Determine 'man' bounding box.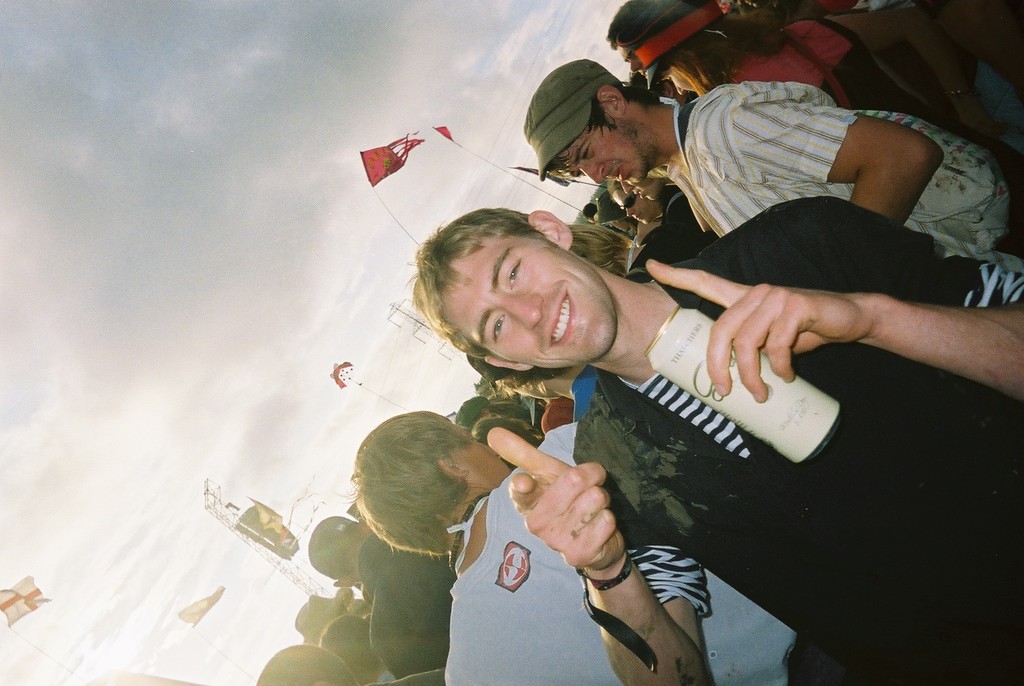
Determined: BBox(518, 58, 1023, 270).
